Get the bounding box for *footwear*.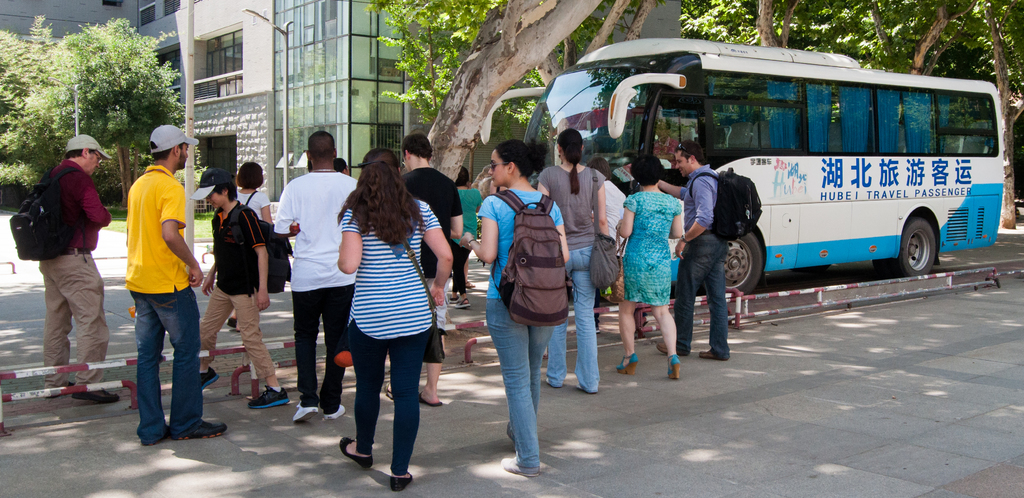
Rect(70, 388, 116, 403).
